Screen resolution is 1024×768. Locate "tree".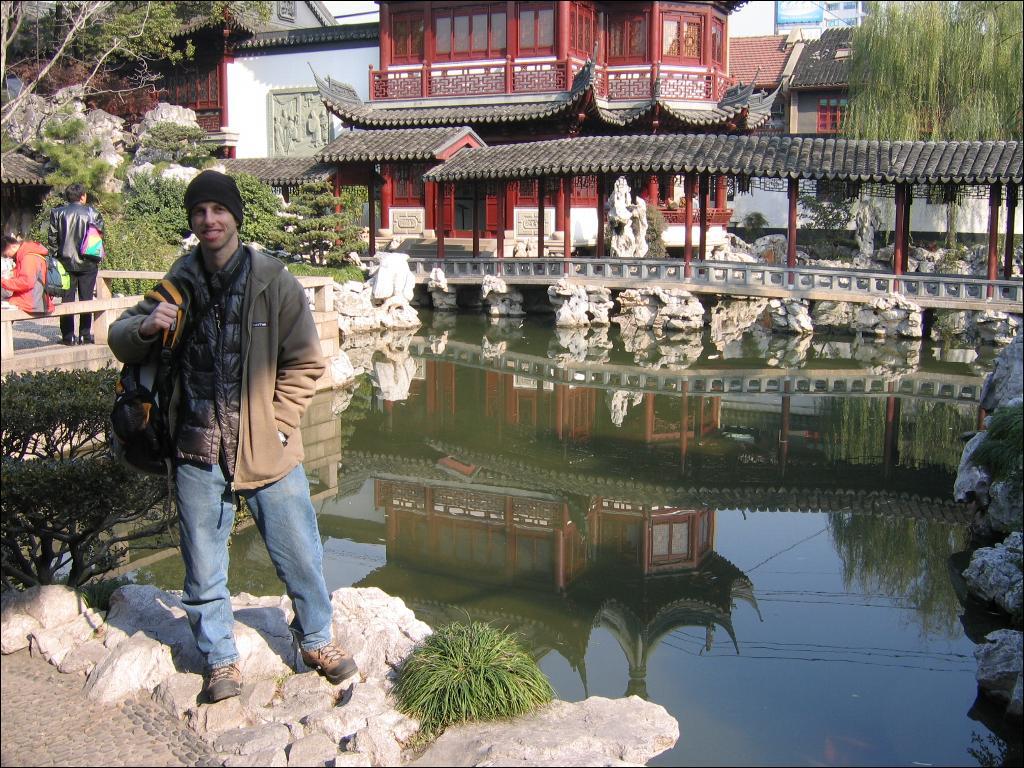
select_region(836, 0, 1023, 141).
